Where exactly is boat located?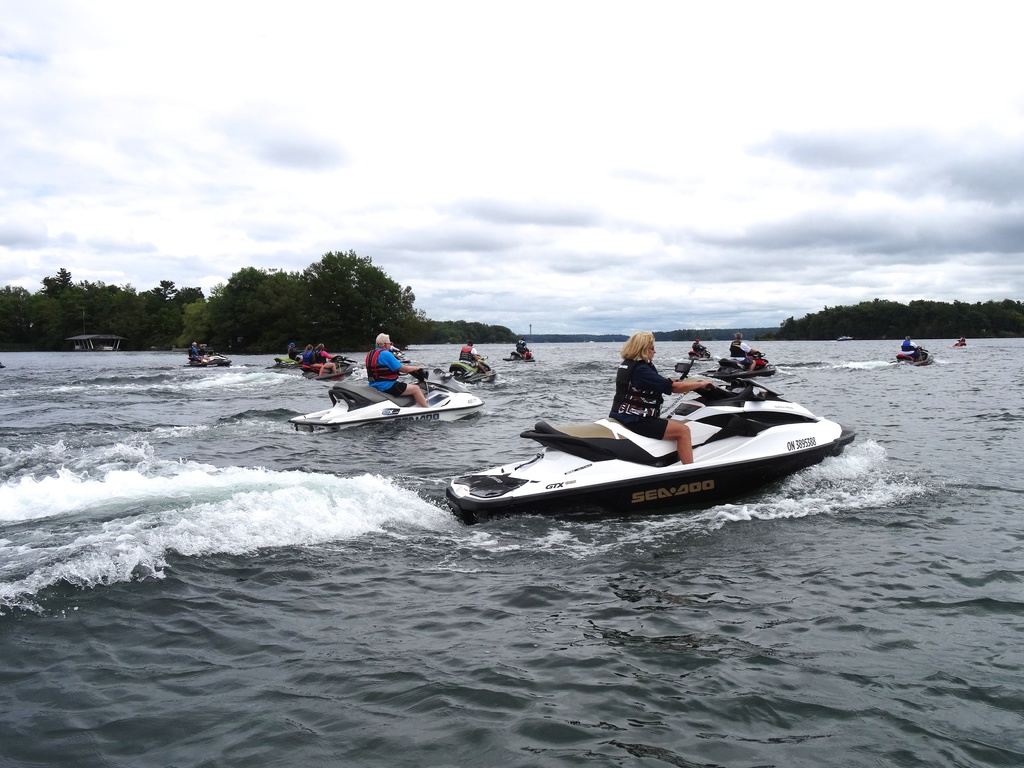
Its bounding box is (left=447, top=355, right=495, bottom=384).
